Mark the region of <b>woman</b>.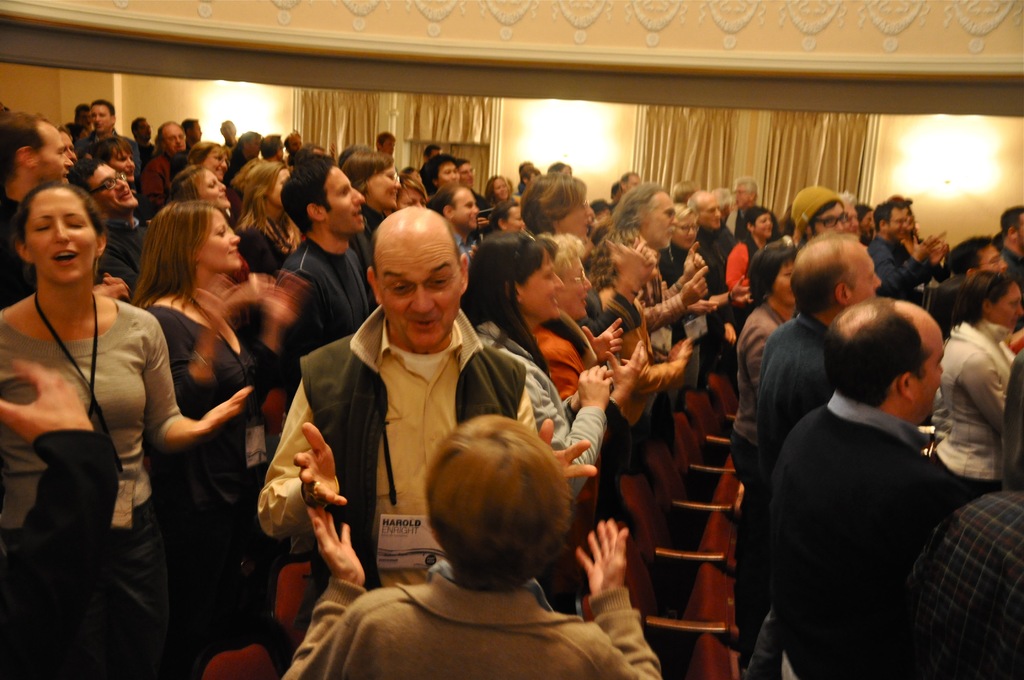
Region: bbox=(20, 190, 243, 655).
